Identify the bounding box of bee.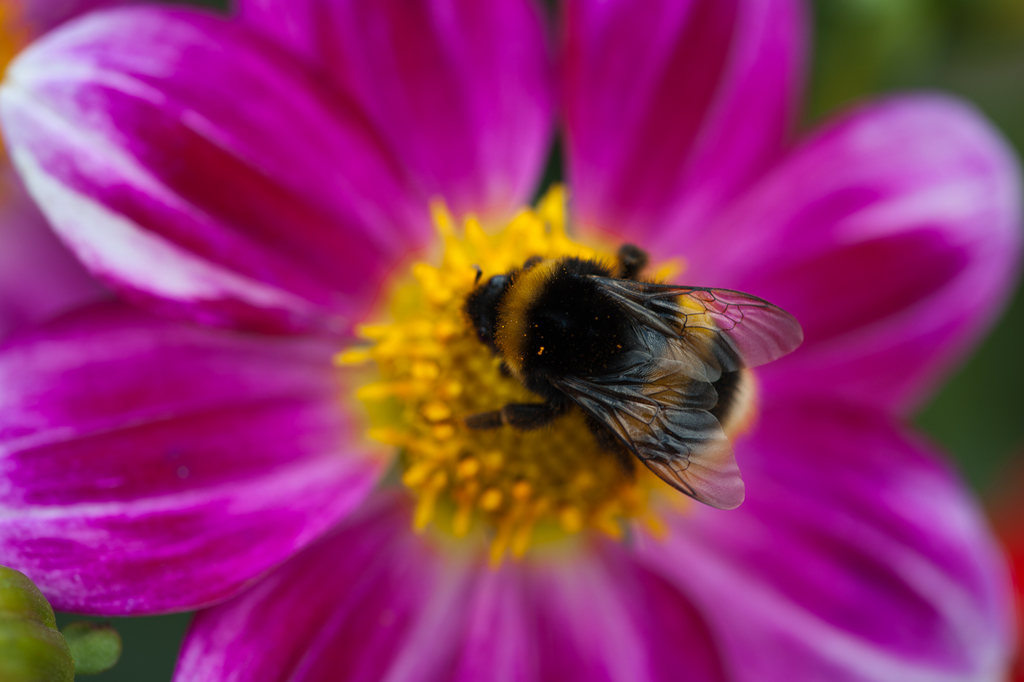
bbox=(468, 238, 804, 530).
